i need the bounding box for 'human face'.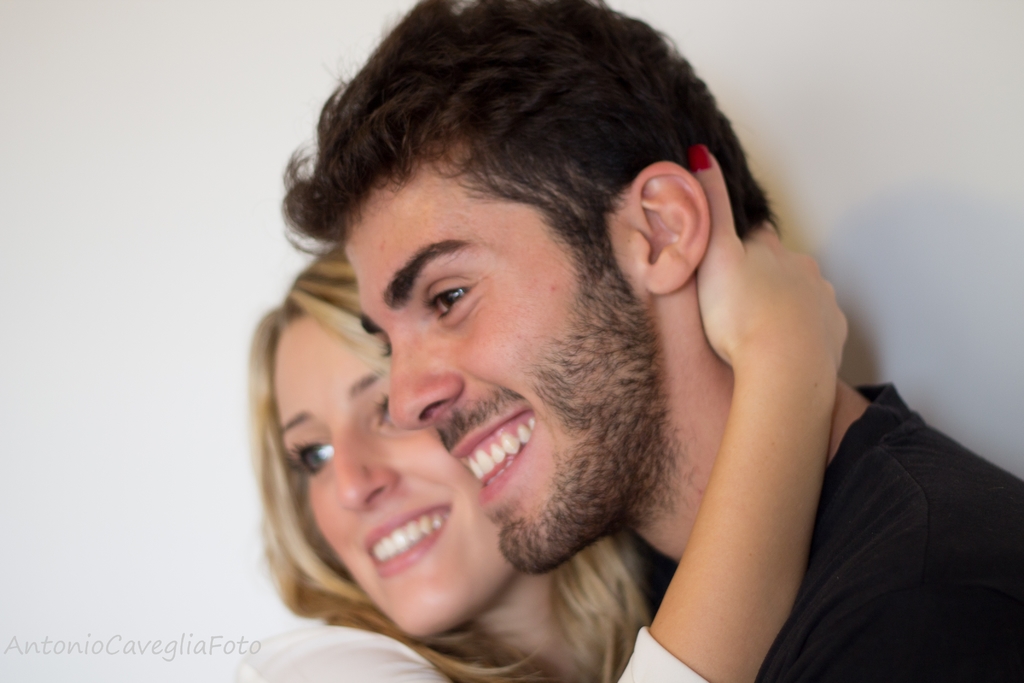
Here it is: crop(278, 314, 518, 639).
